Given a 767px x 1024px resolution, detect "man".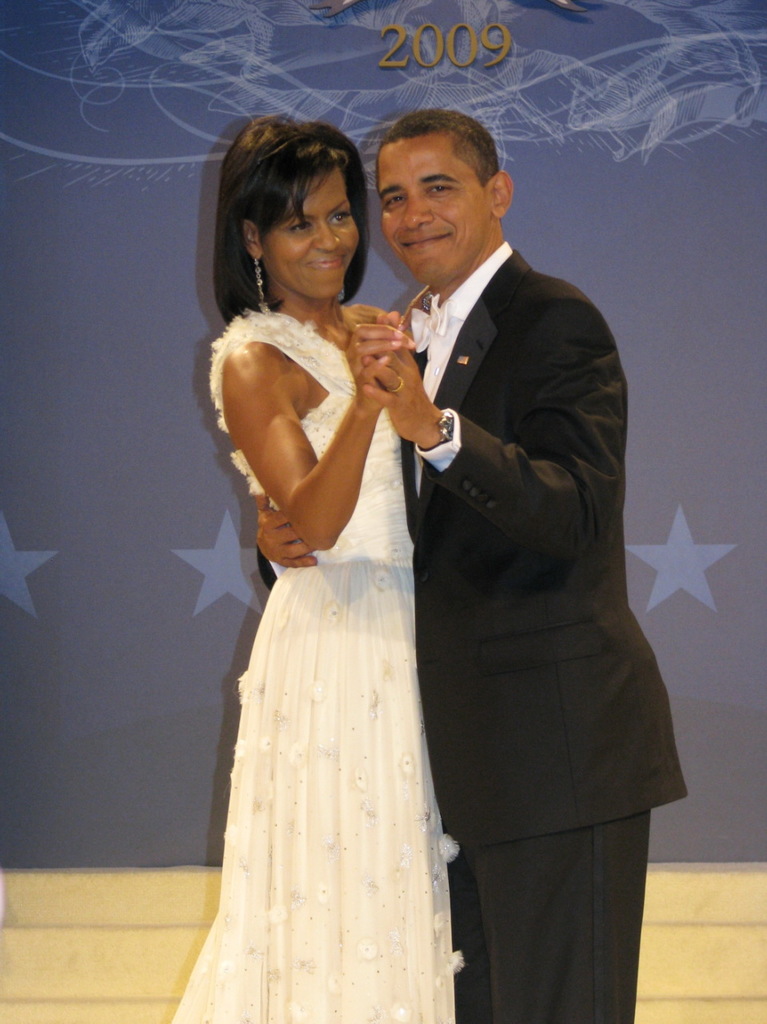
247, 112, 685, 1023.
